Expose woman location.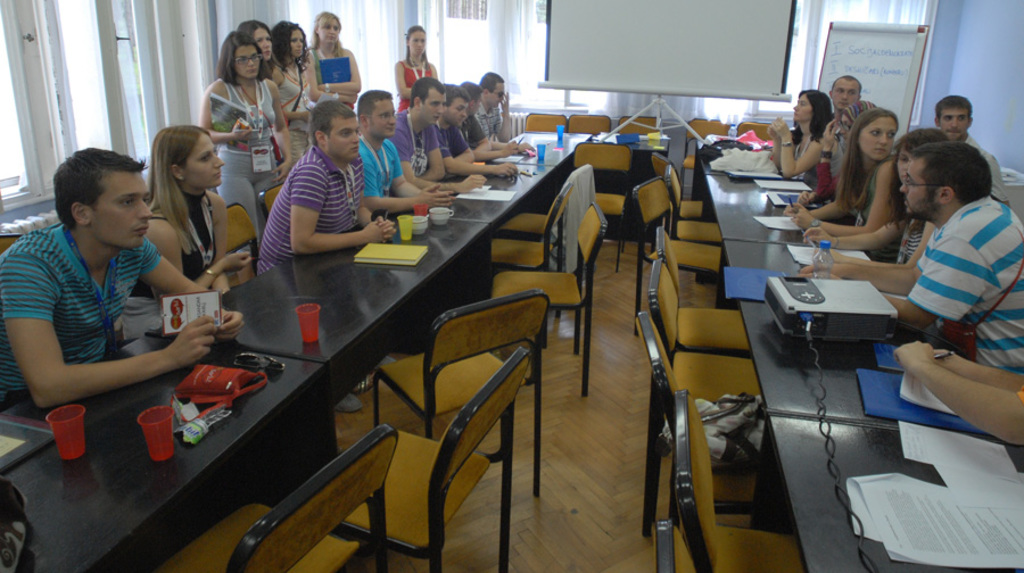
Exposed at rect(821, 99, 933, 250).
